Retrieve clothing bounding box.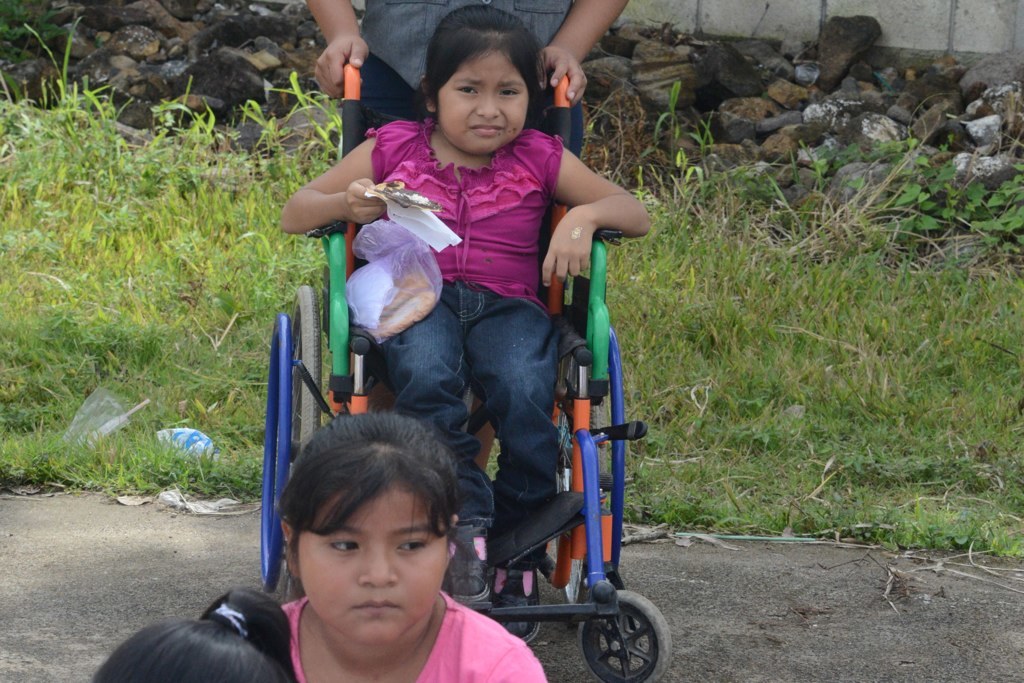
Bounding box: box=[277, 594, 545, 682].
